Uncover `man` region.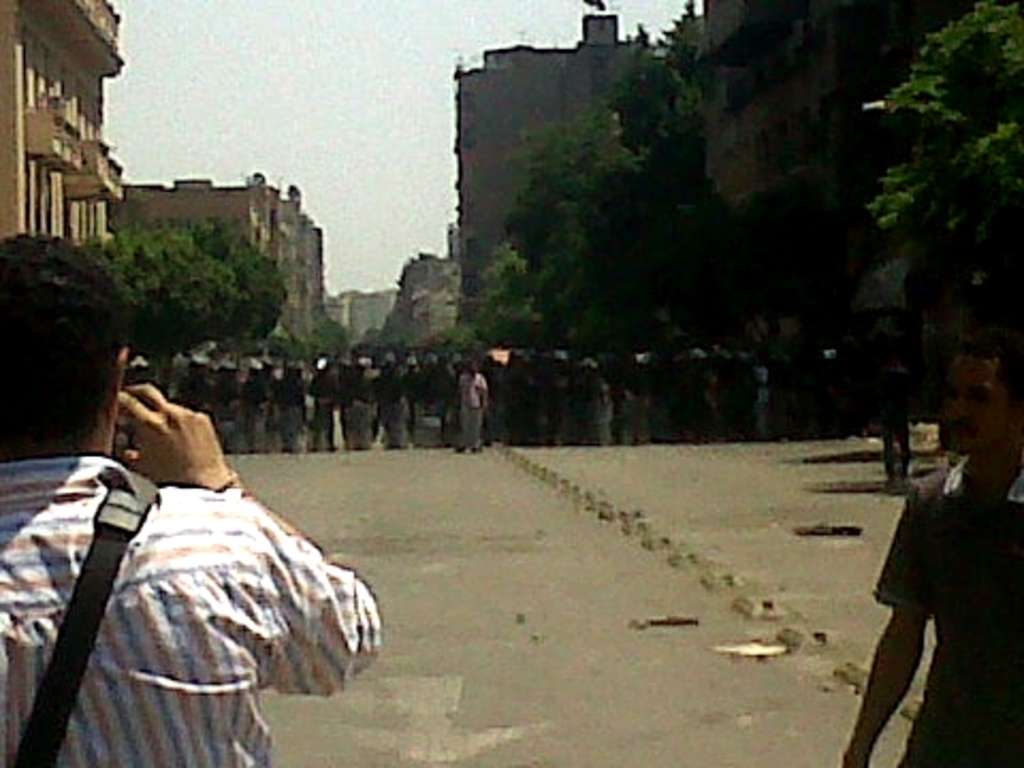
Uncovered: 0:309:375:740.
